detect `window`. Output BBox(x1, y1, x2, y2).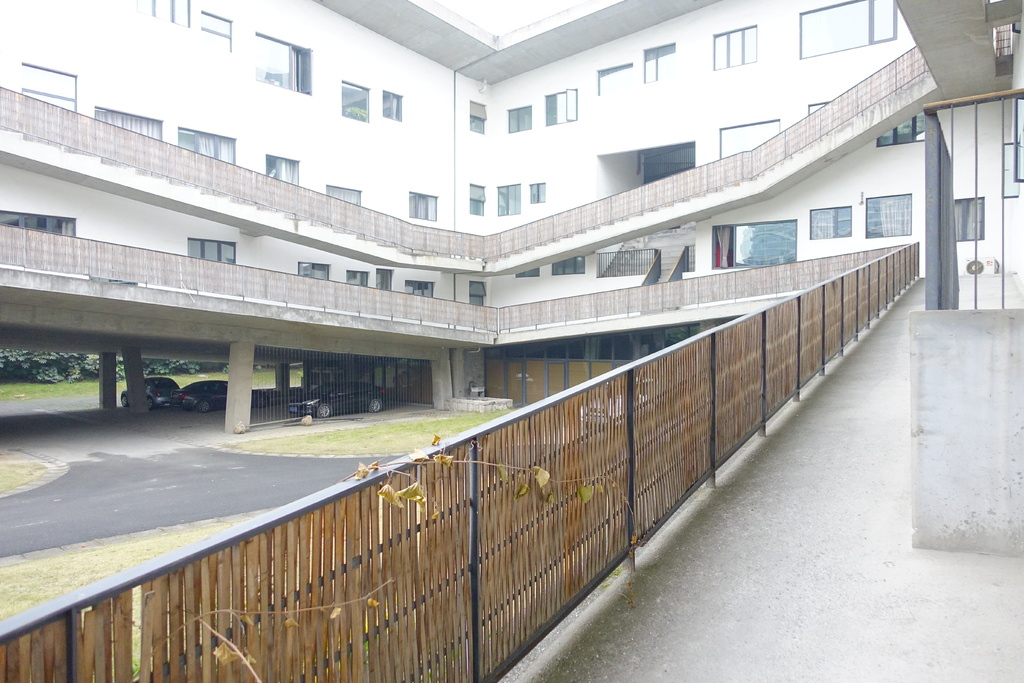
BBox(12, 67, 76, 117).
